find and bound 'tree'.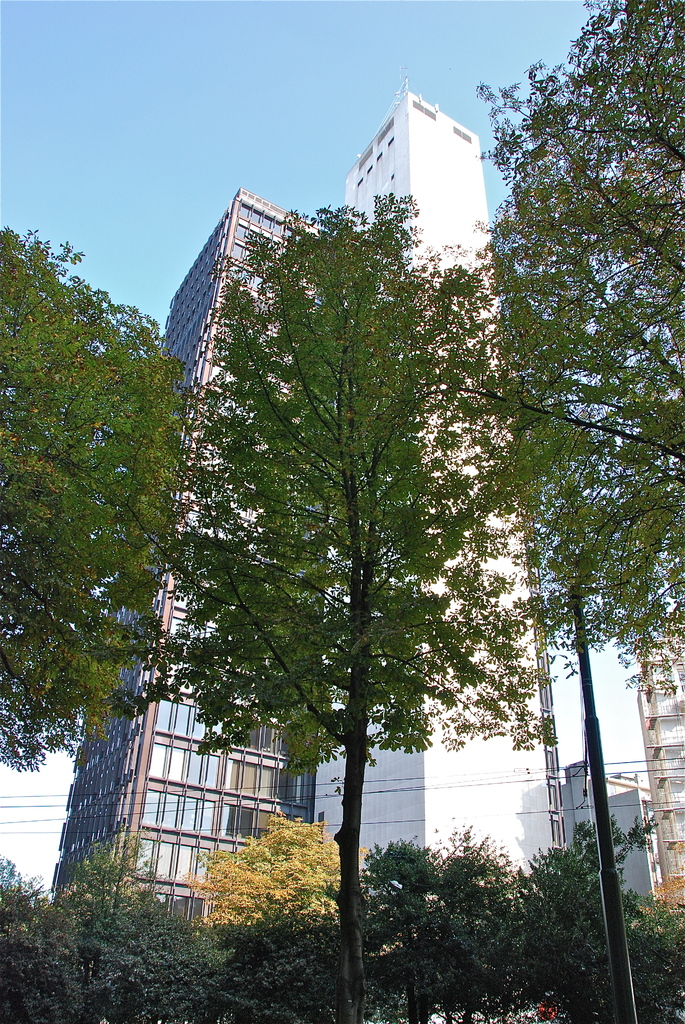
Bound: x1=354 y1=851 x2=520 y2=1019.
